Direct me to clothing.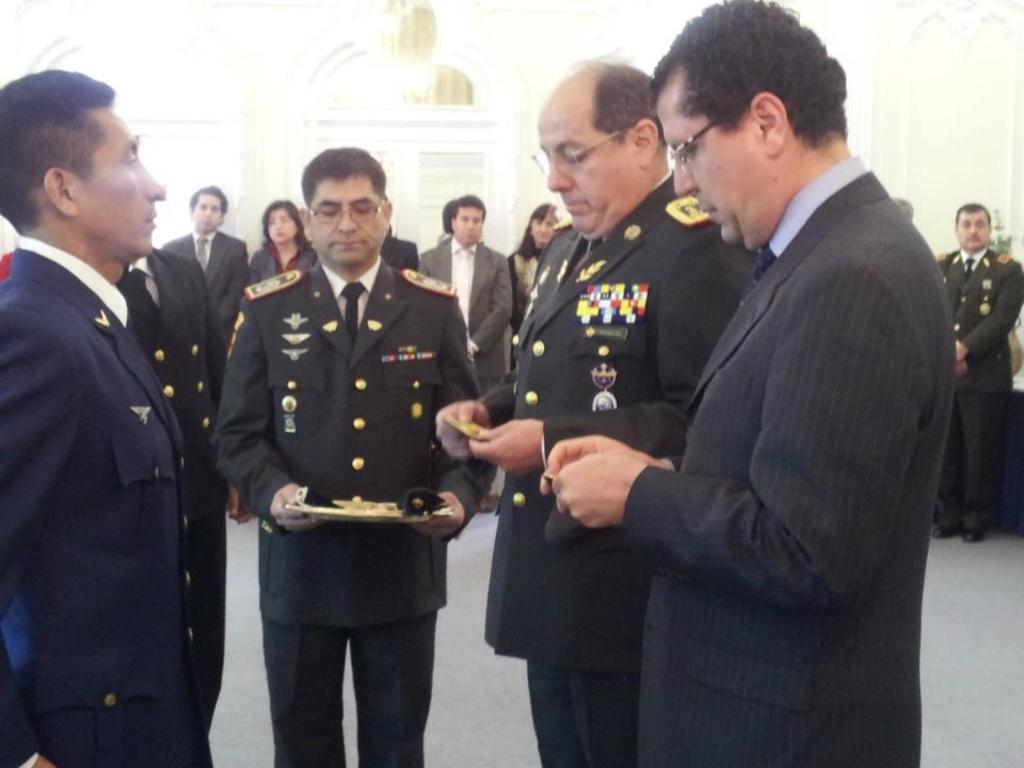
Direction: [x1=164, y1=213, x2=270, y2=357].
